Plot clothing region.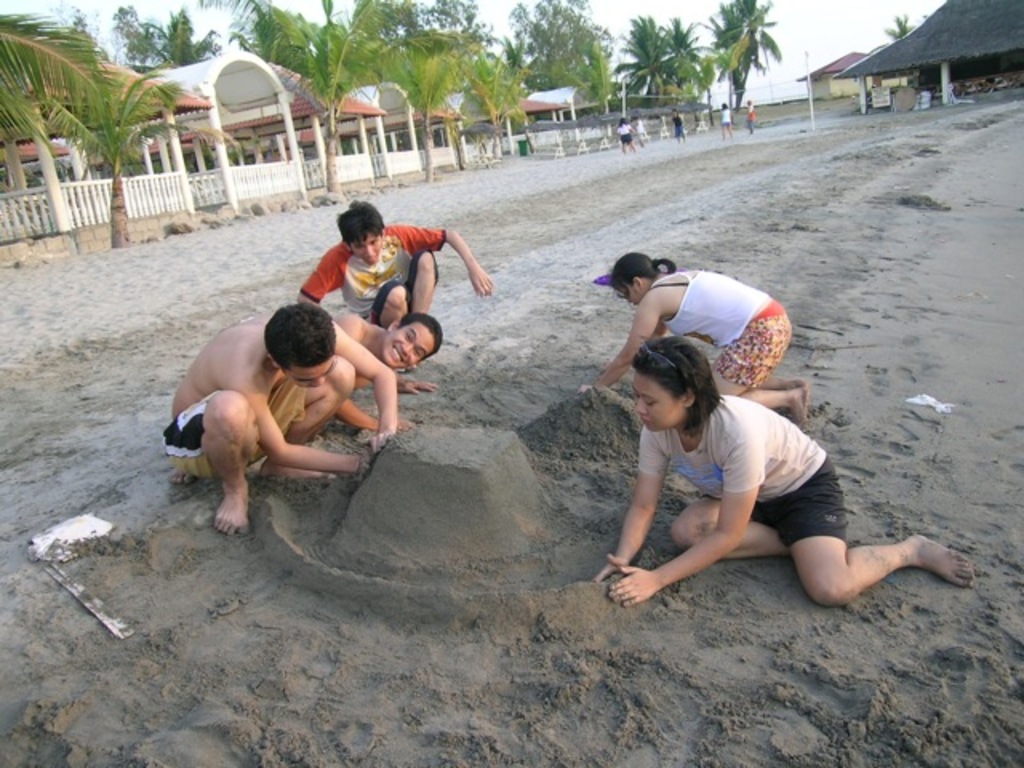
Plotted at bbox(664, 267, 784, 389).
